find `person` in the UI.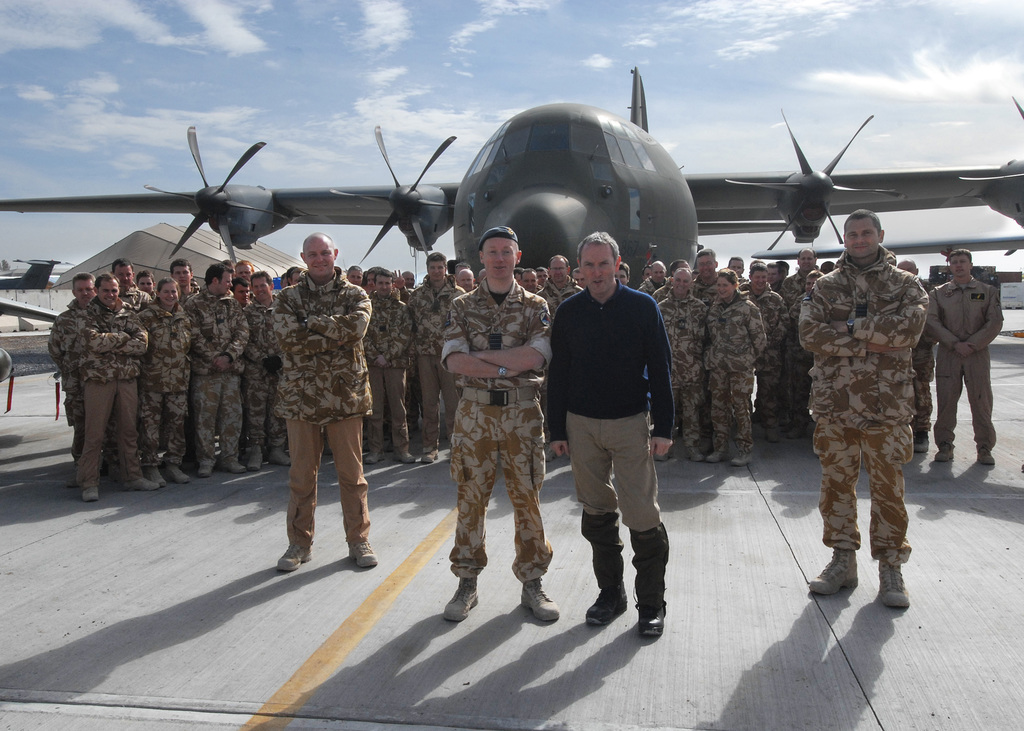
UI element at bbox=(816, 202, 942, 626).
